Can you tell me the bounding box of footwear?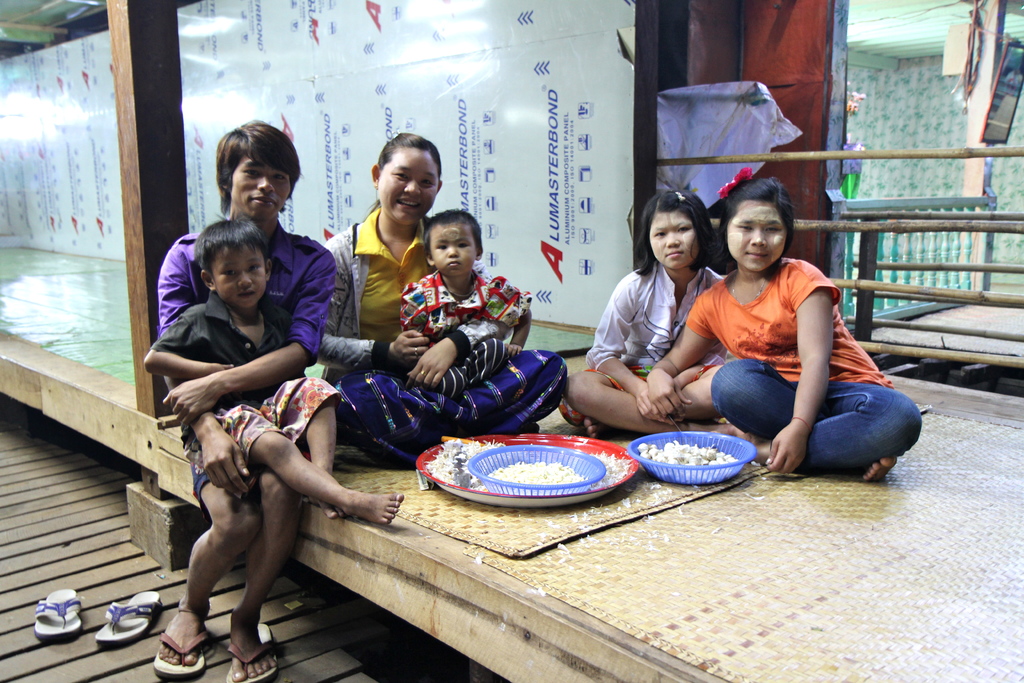
159,625,209,682.
